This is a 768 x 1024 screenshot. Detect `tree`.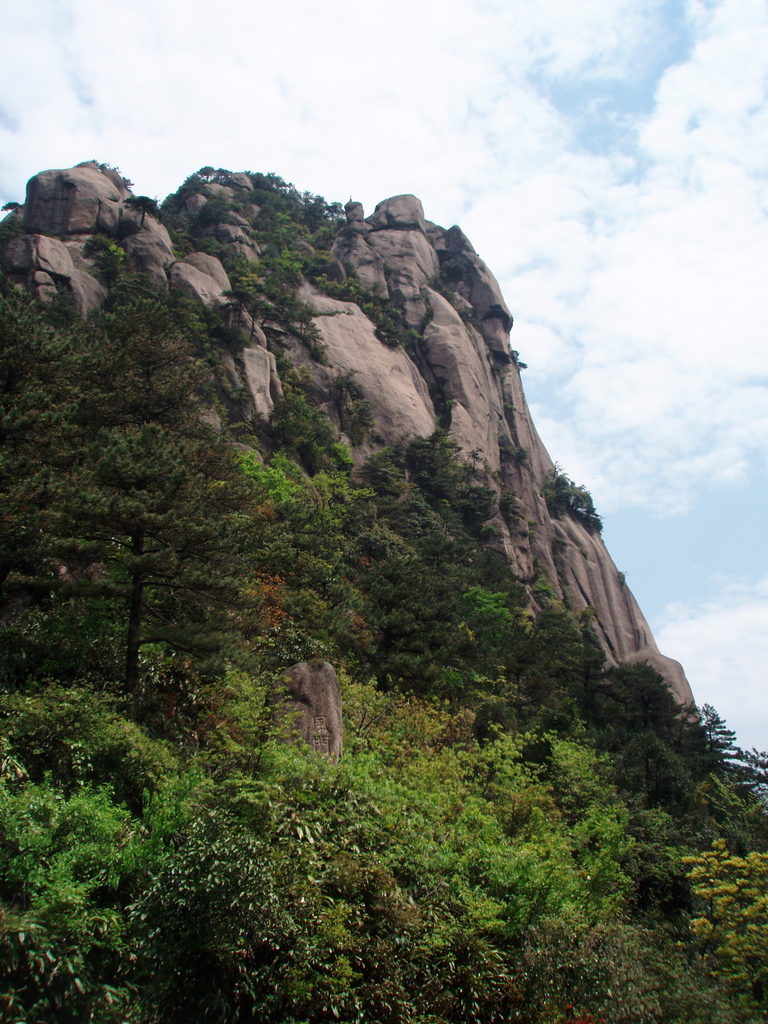
bbox=[0, 406, 333, 726].
